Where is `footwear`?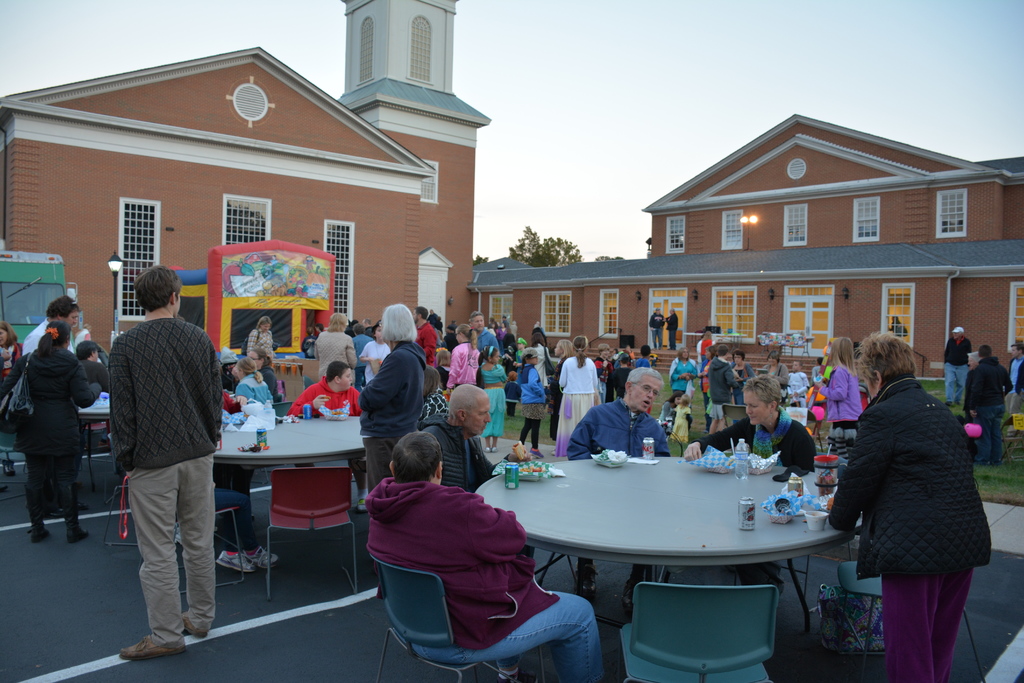
[left=117, top=632, right=186, bottom=662].
